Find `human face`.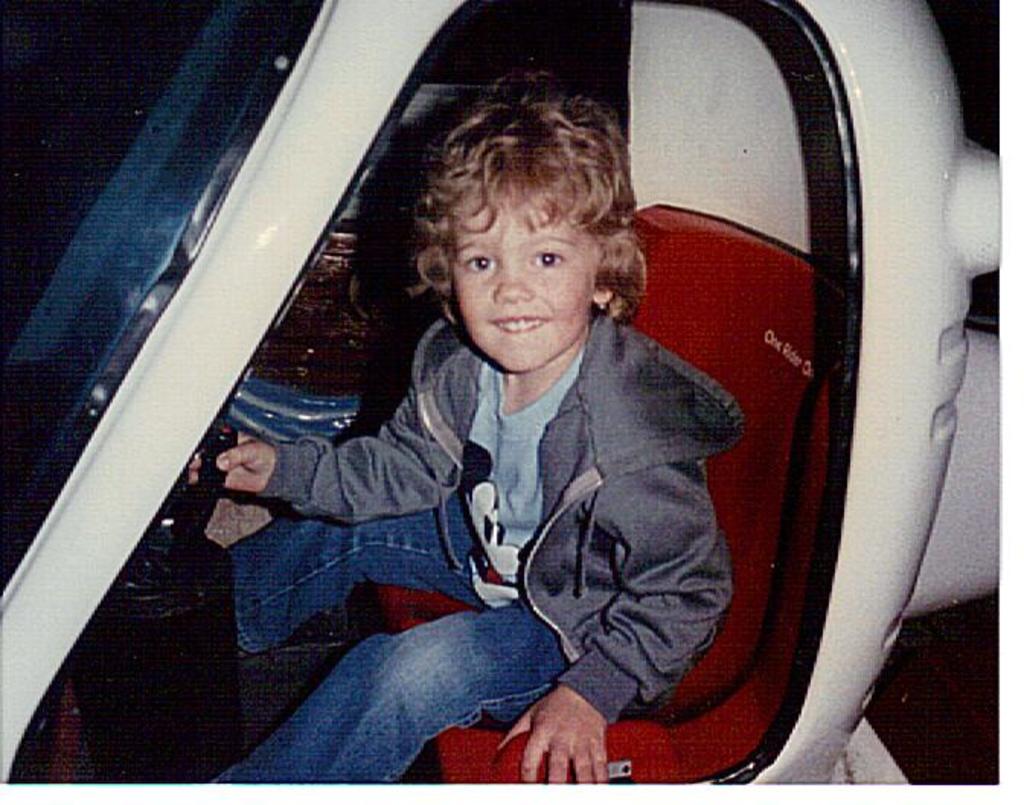
select_region(430, 160, 617, 372).
